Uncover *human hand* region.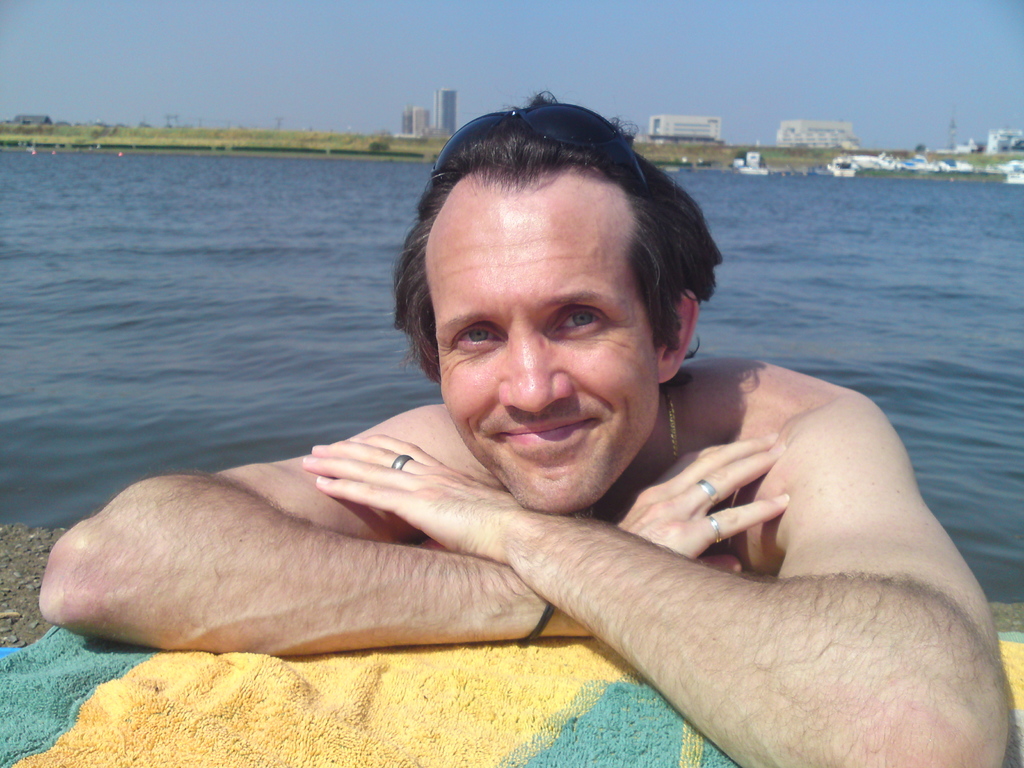
Uncovered: region(297, 429, 543, 559).
